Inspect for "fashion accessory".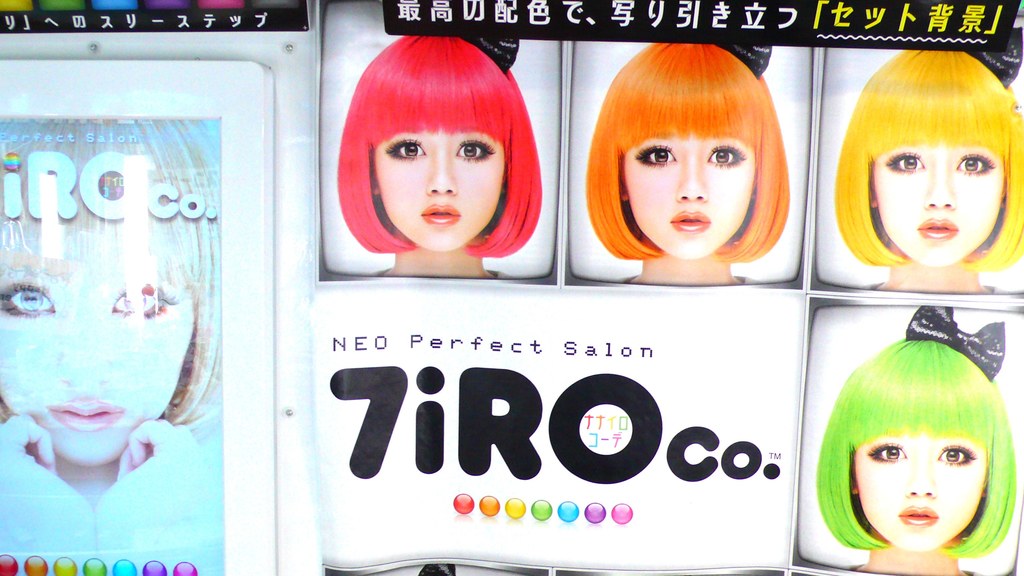
Inspection: [460, 35, 518, 72].
